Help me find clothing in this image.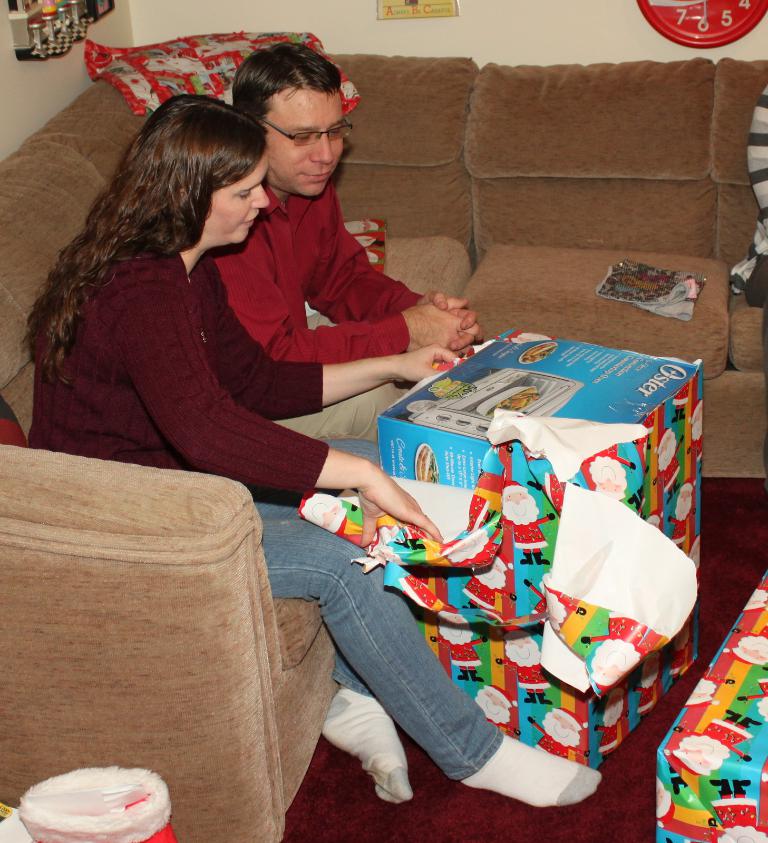
Found it: 0 208 528 762.
